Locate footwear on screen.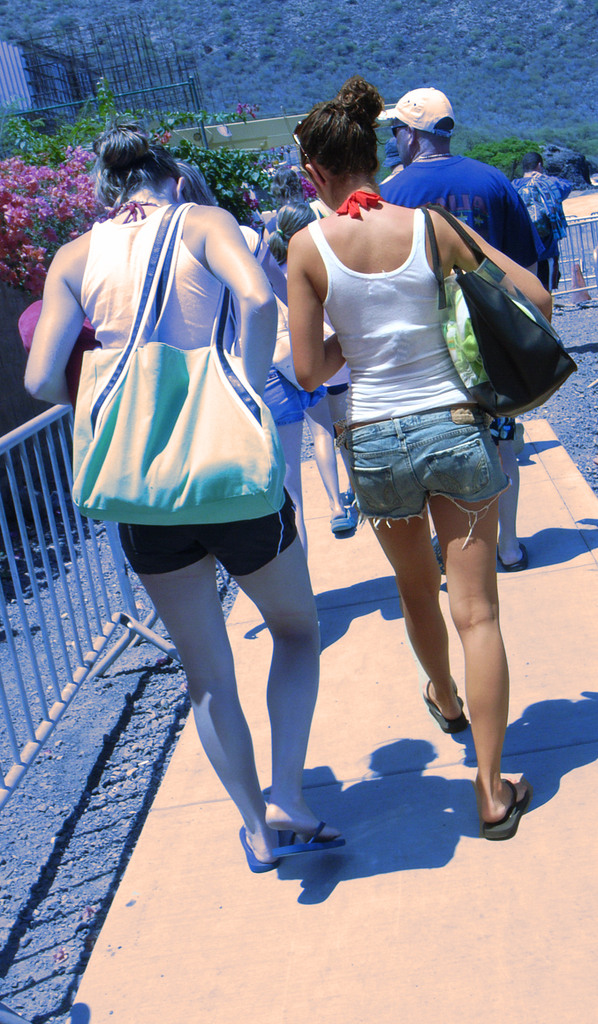
On screen at bbox=[324, 497, 356, 532].
